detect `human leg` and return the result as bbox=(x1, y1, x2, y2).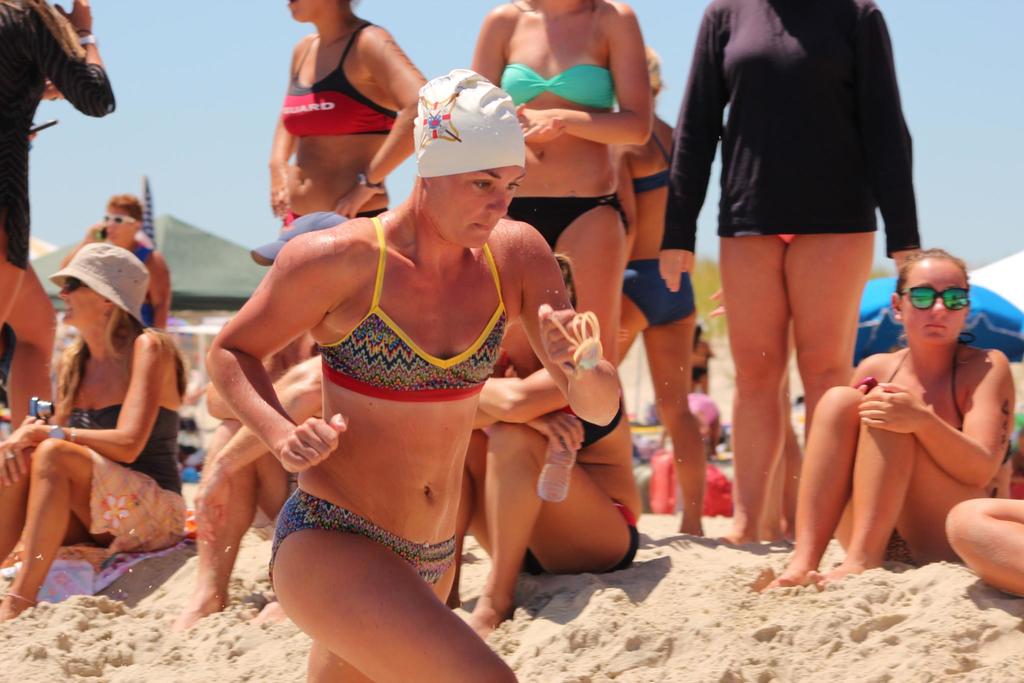
bbox=(804, 379, 994, 579).
